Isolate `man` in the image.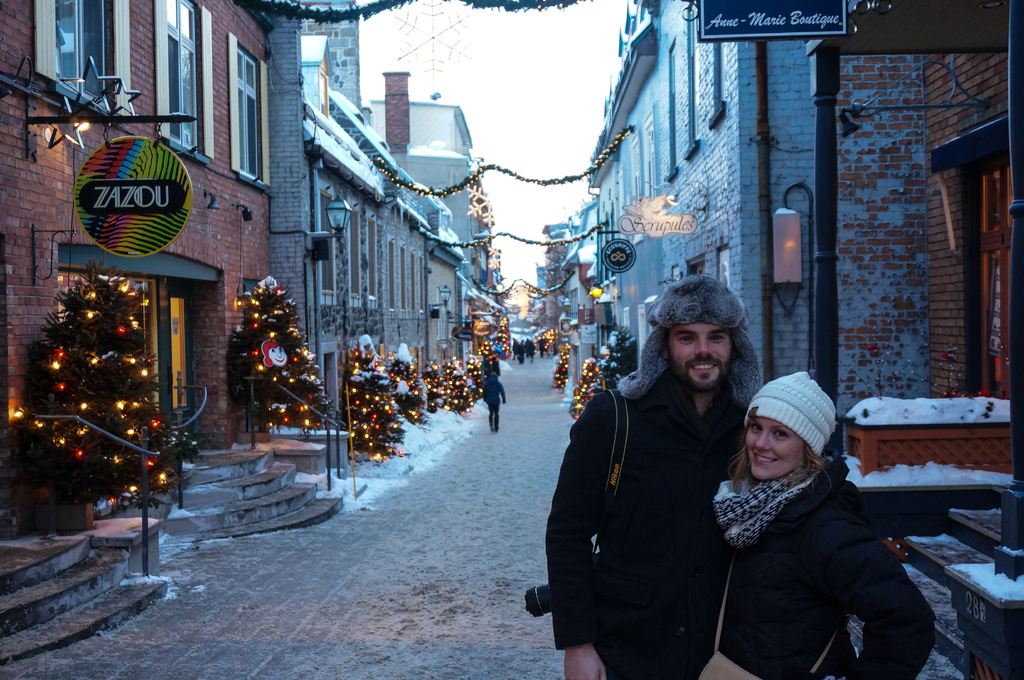
Isolated region: [left=569, top=271, right=776, bottom=679].
